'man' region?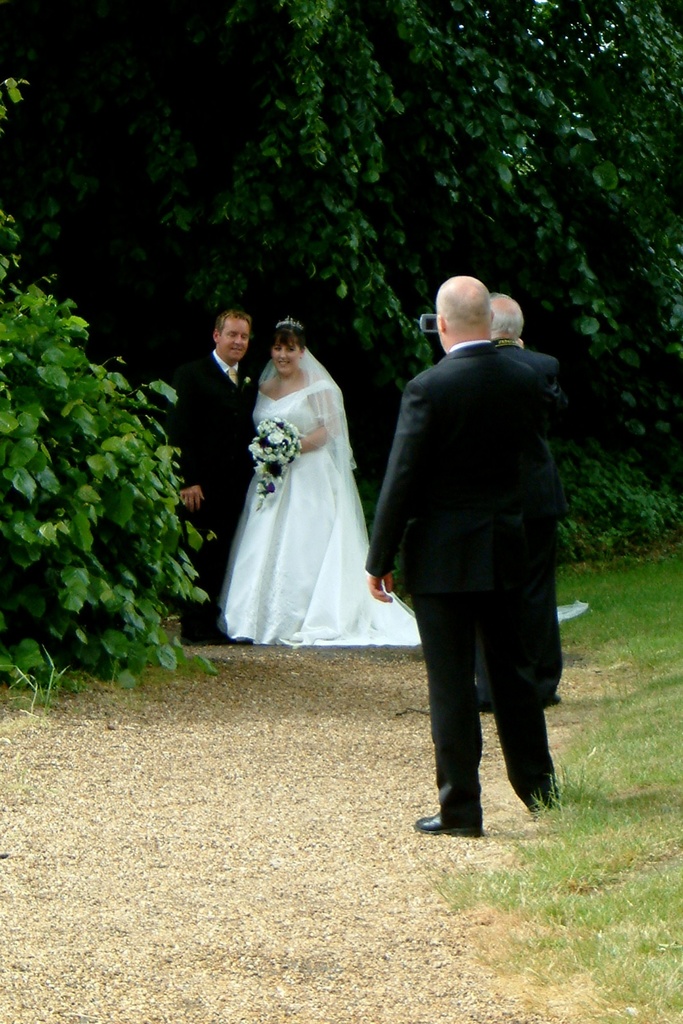
{"x1": 466, "y1": 290, "x2": 580, "y2": 734}
